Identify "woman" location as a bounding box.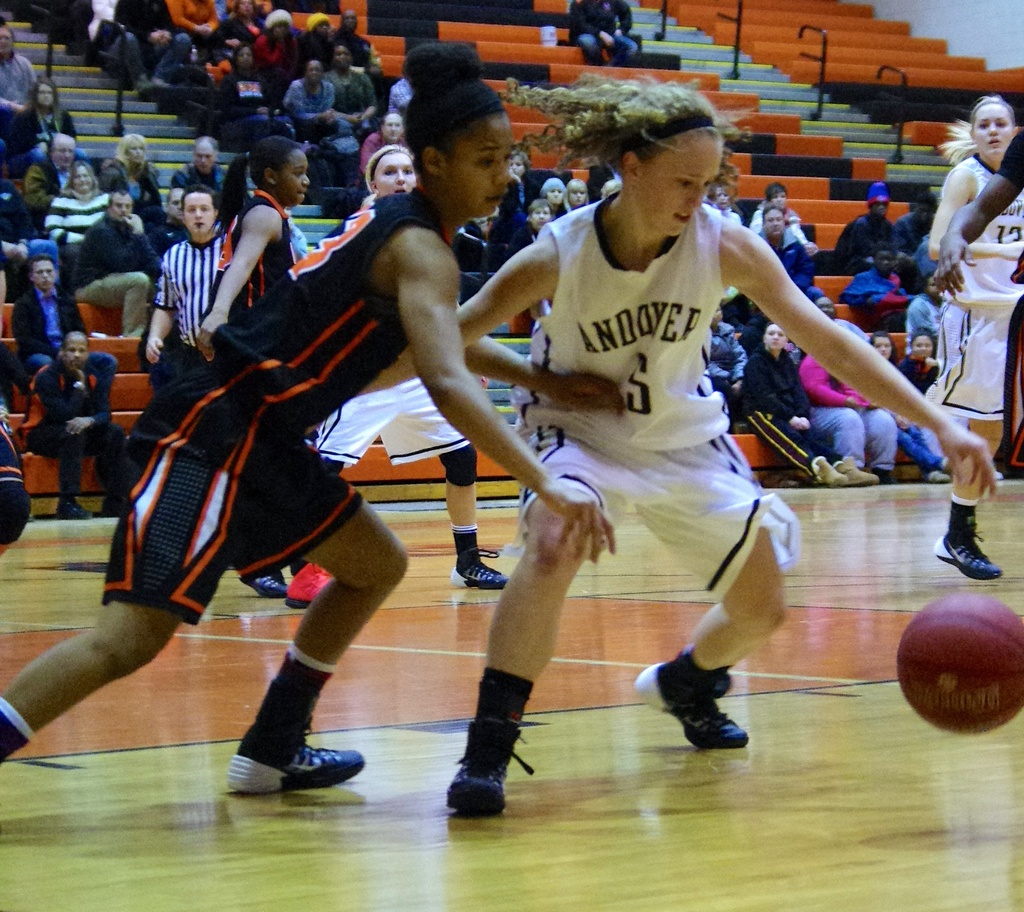
(0,37,627,799).
